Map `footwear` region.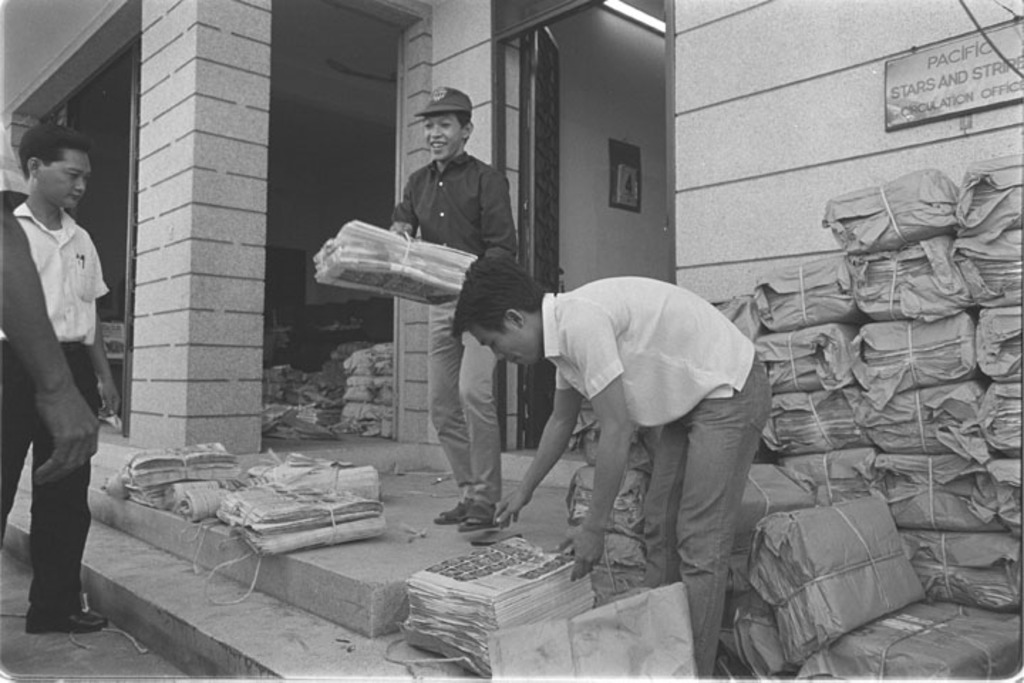
Mapped to 26,608,108,633.
